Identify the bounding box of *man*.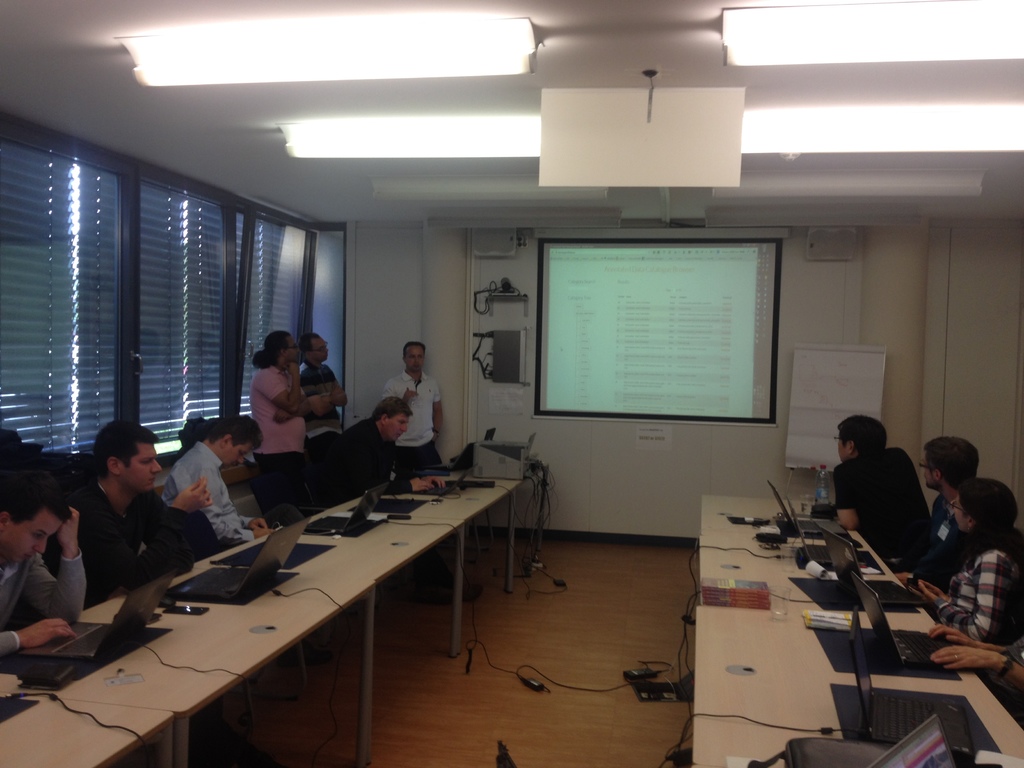
Rect(0, 467, 88, 657).
